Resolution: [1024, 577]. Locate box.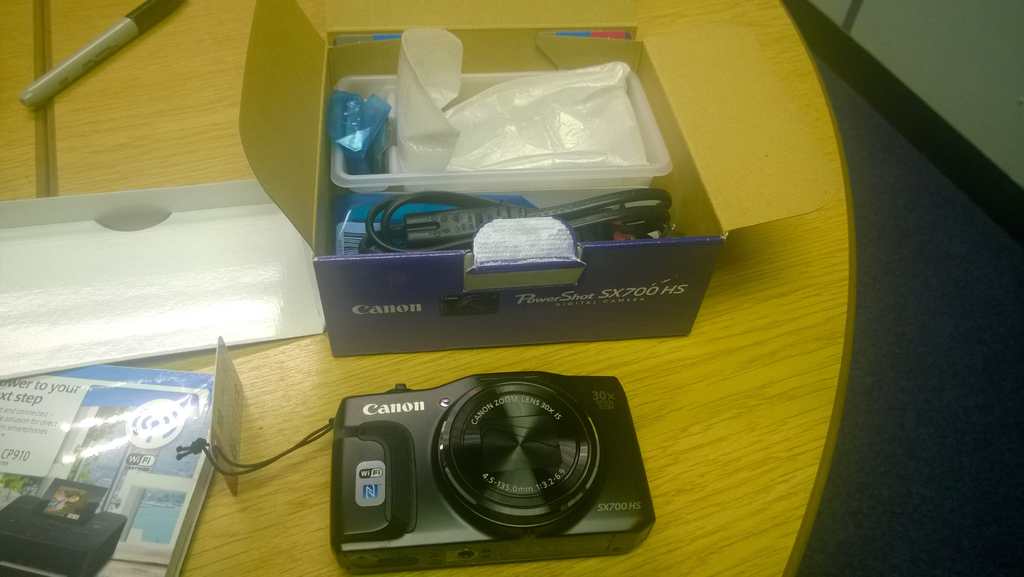
<region>330, 67, 671, 217</region>.
